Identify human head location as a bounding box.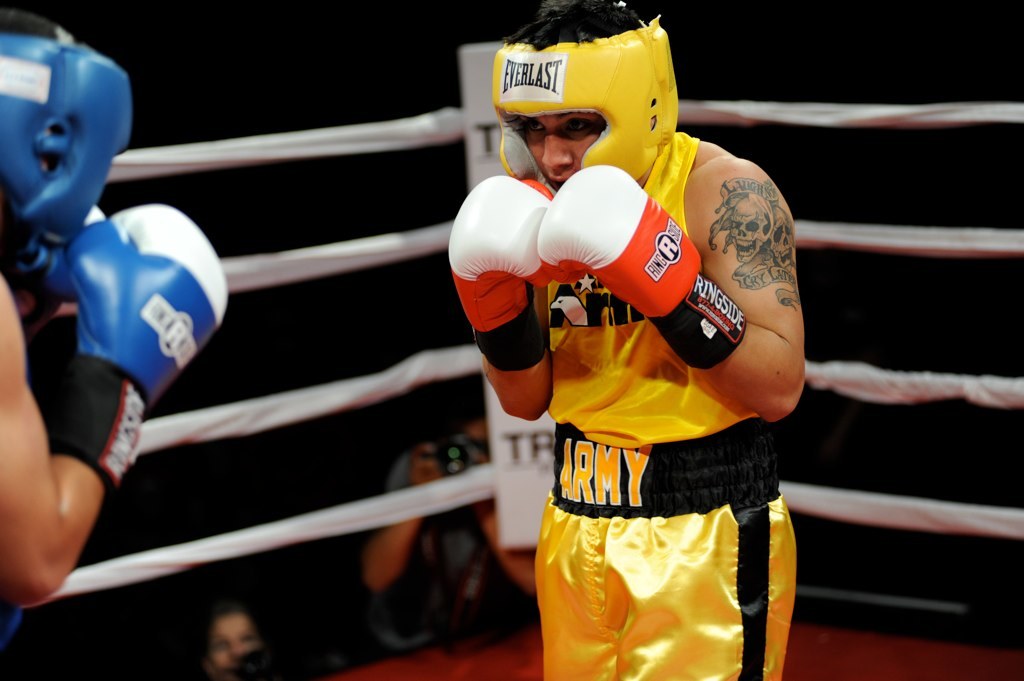
<box>195,607,272,680</box>.
